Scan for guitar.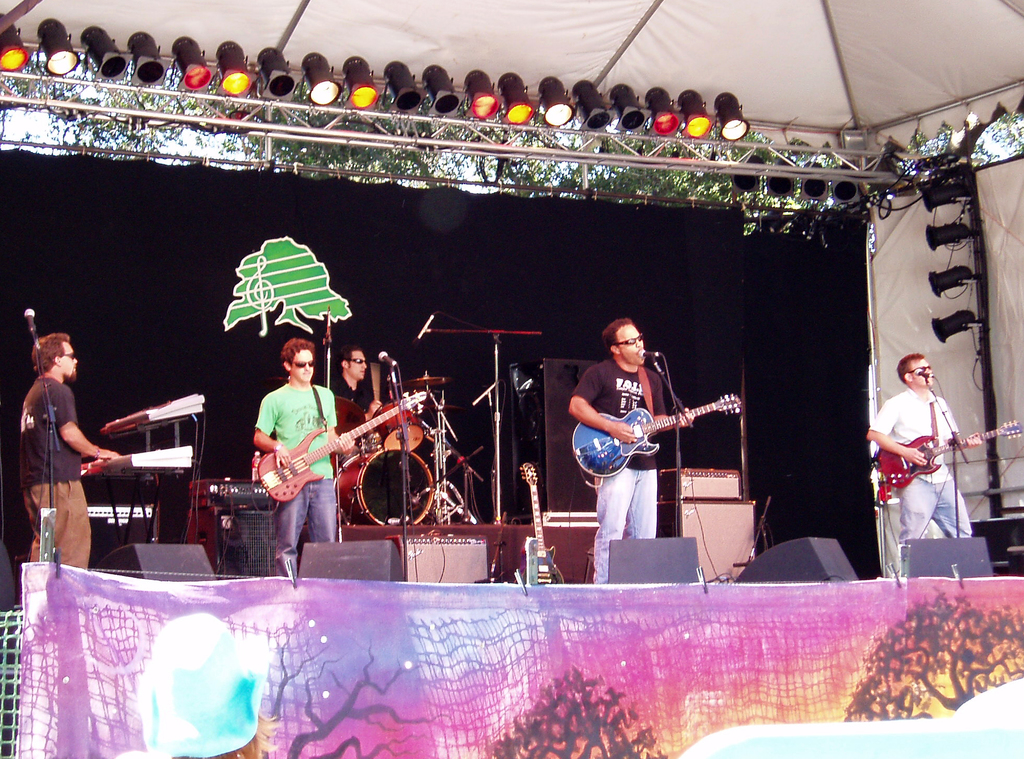
Scan result: detection(570, 390, 740, 479).
